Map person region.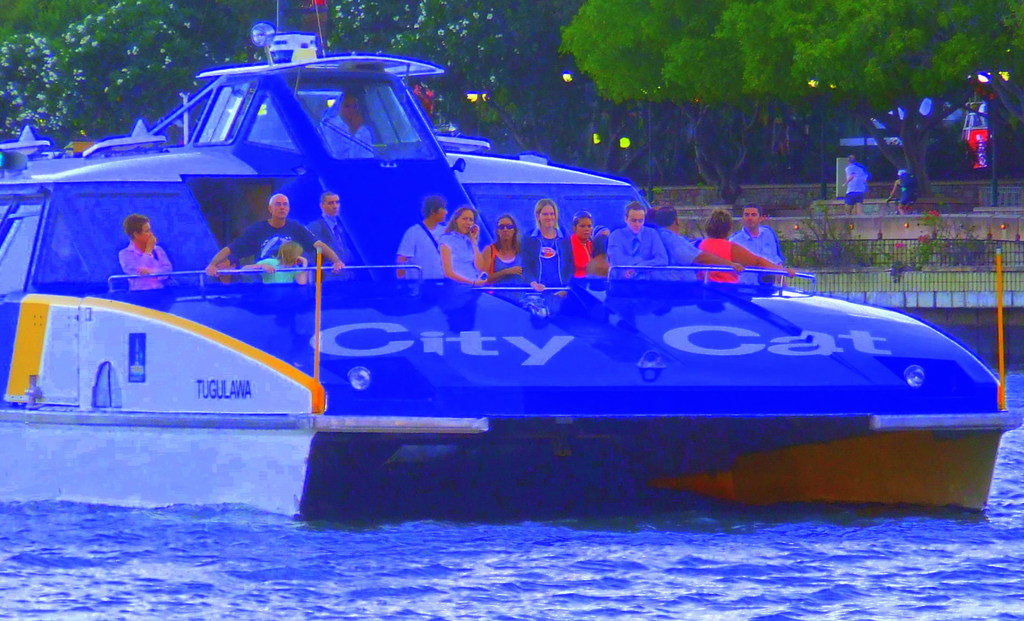
Mapped to bbox=[308, 193, 344, 263].
